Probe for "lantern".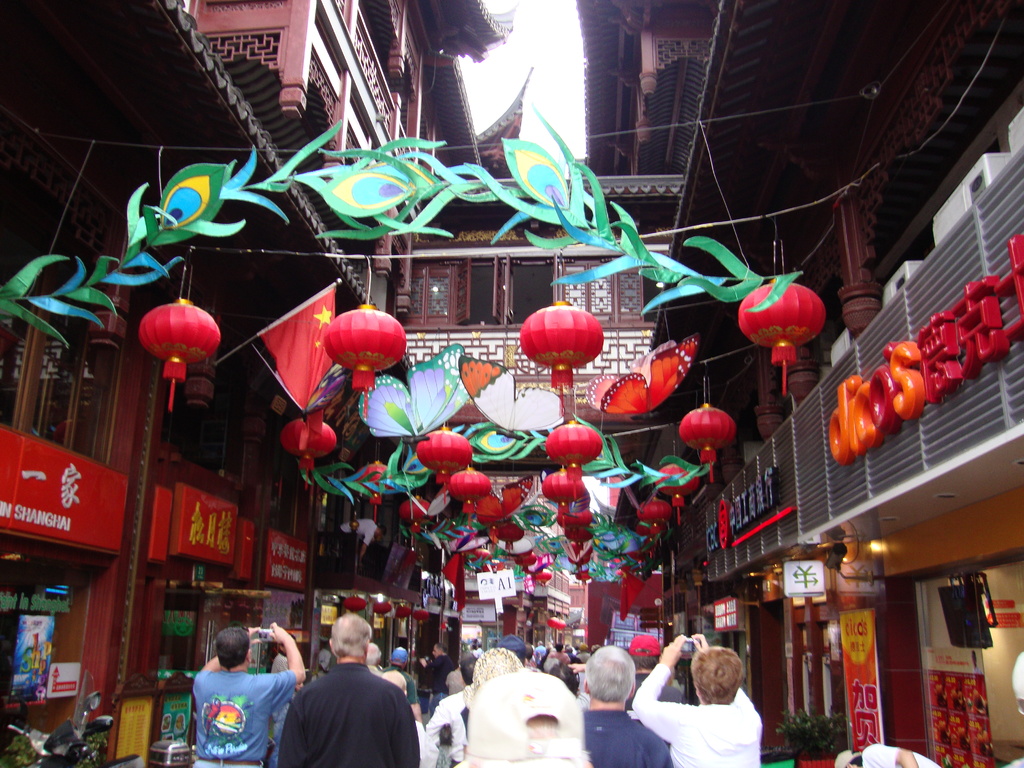
Probe result: <bbox>738, 276, 825, 394</bbox>.
